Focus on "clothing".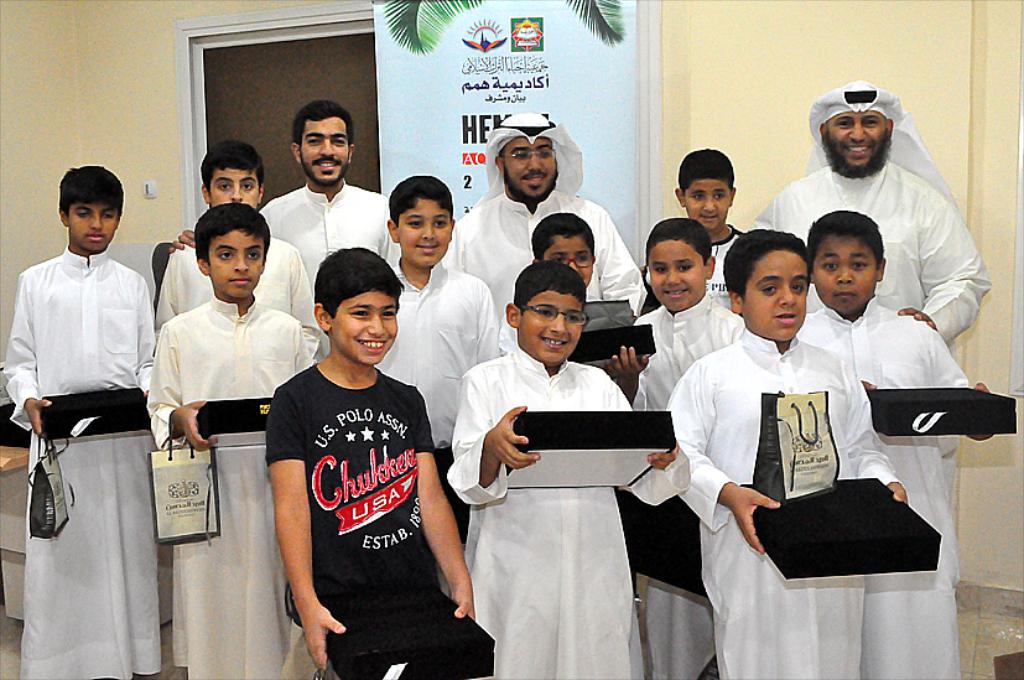
Focused at x1=453, y1=110, x2=651, y2=354.
